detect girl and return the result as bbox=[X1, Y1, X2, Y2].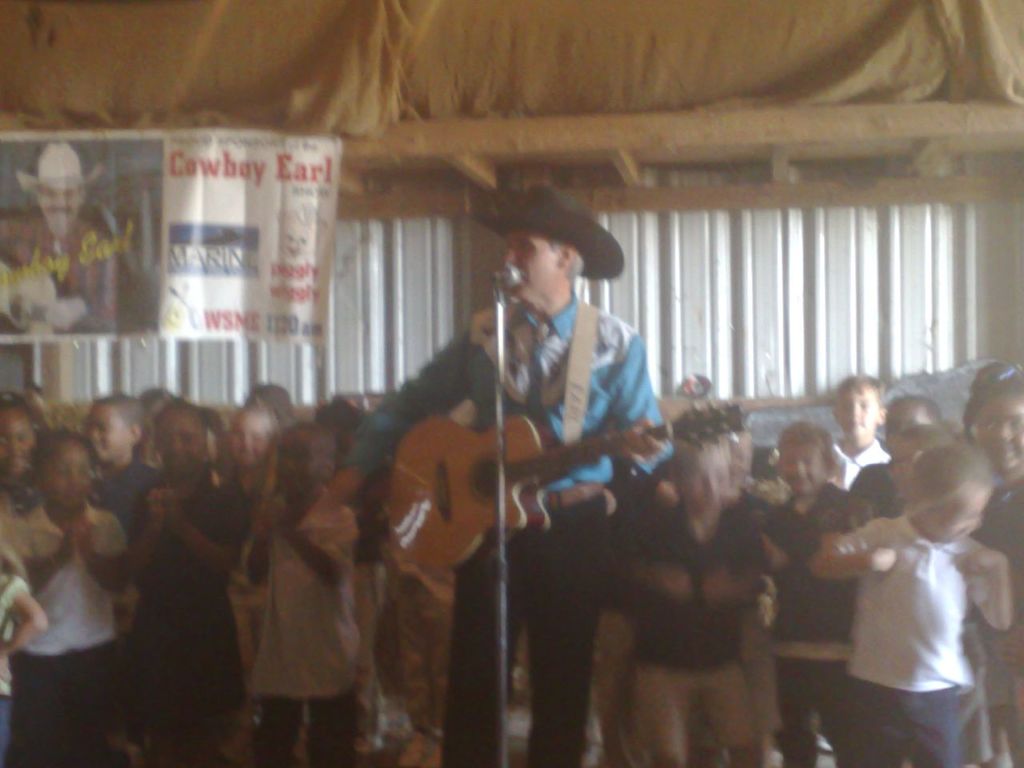
bbox=[802, 427, 1010, 767].
